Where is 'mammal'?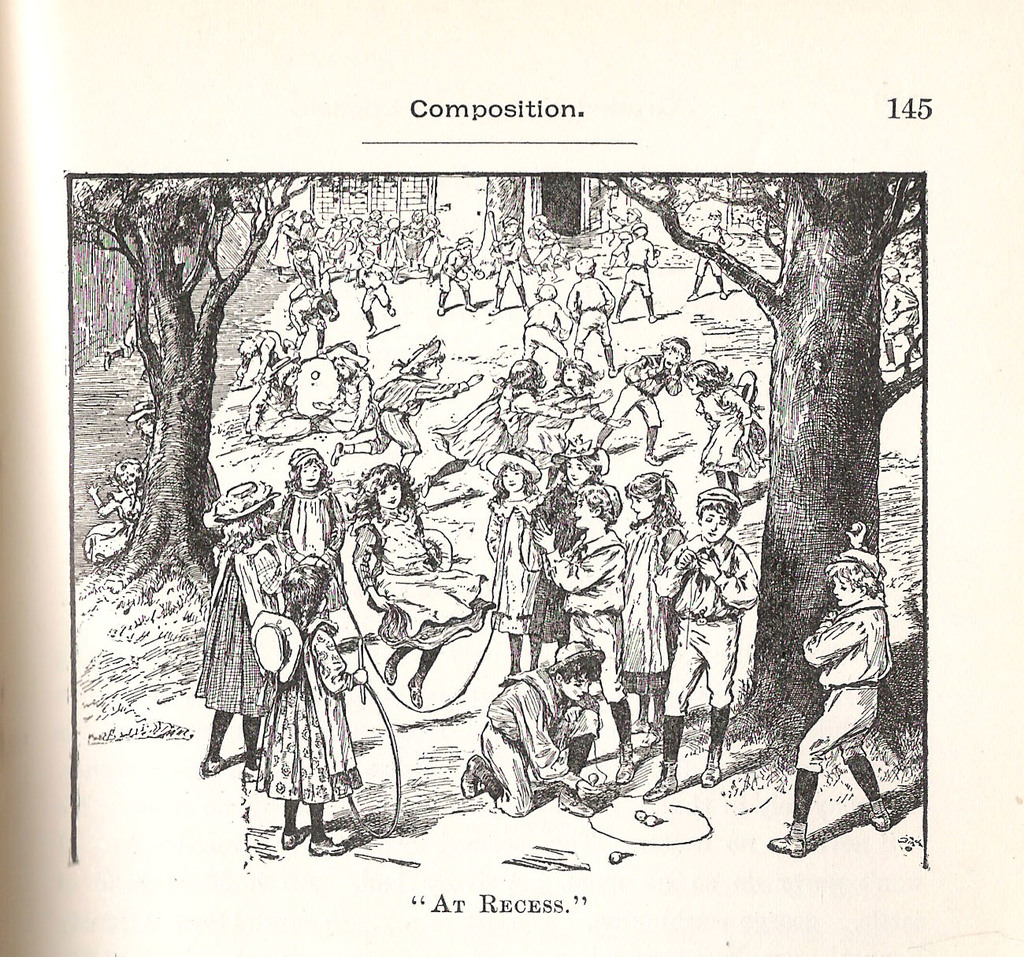
[x1=263, y1=206, x2=299, y2=276].
